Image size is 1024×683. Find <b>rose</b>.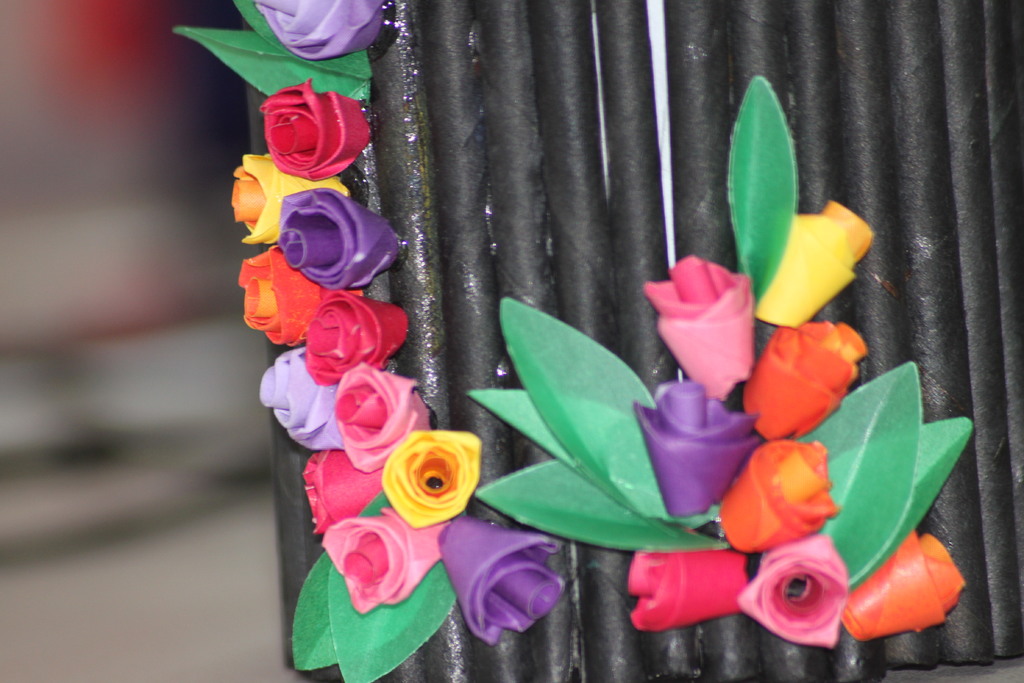
(left=251, top=0, right=386, bottom=62).
